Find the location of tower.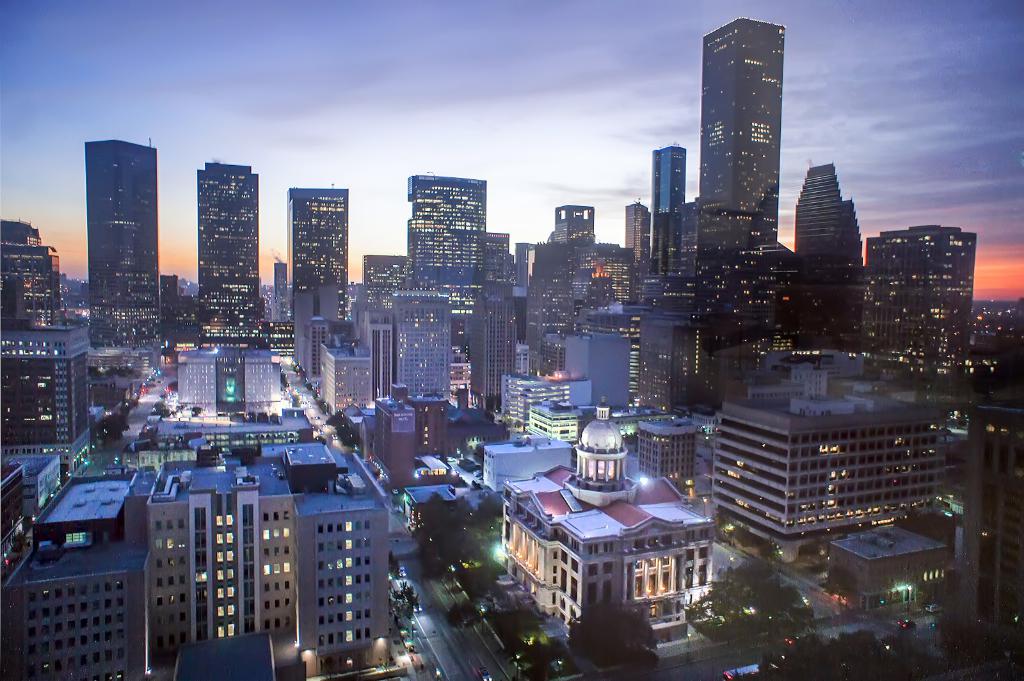
Location: {"x1": 0, "y1": 212, "x2": 72, "y2": 316}.
